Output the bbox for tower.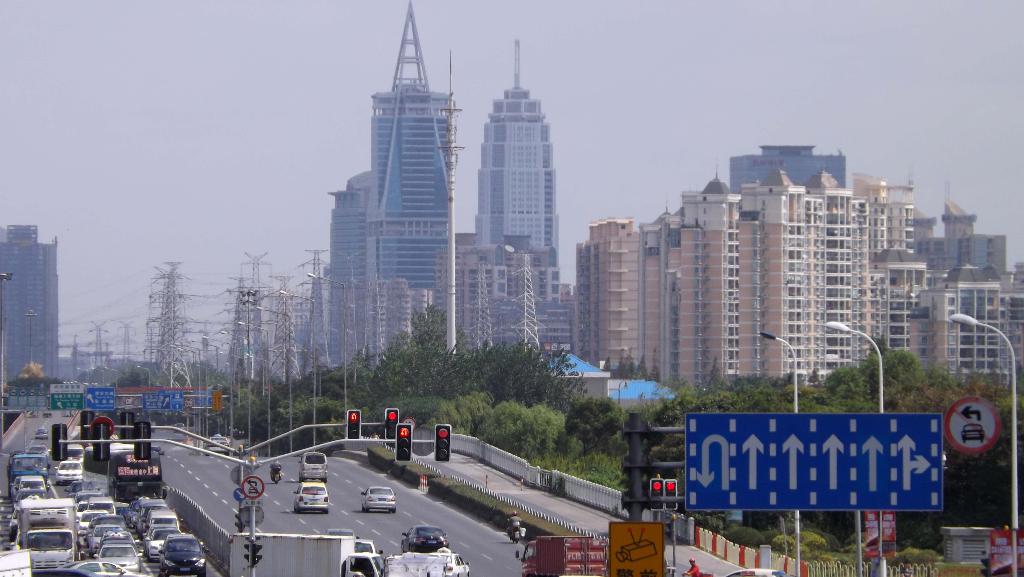
x1=365, y1=1, x2=450, y2=291.
